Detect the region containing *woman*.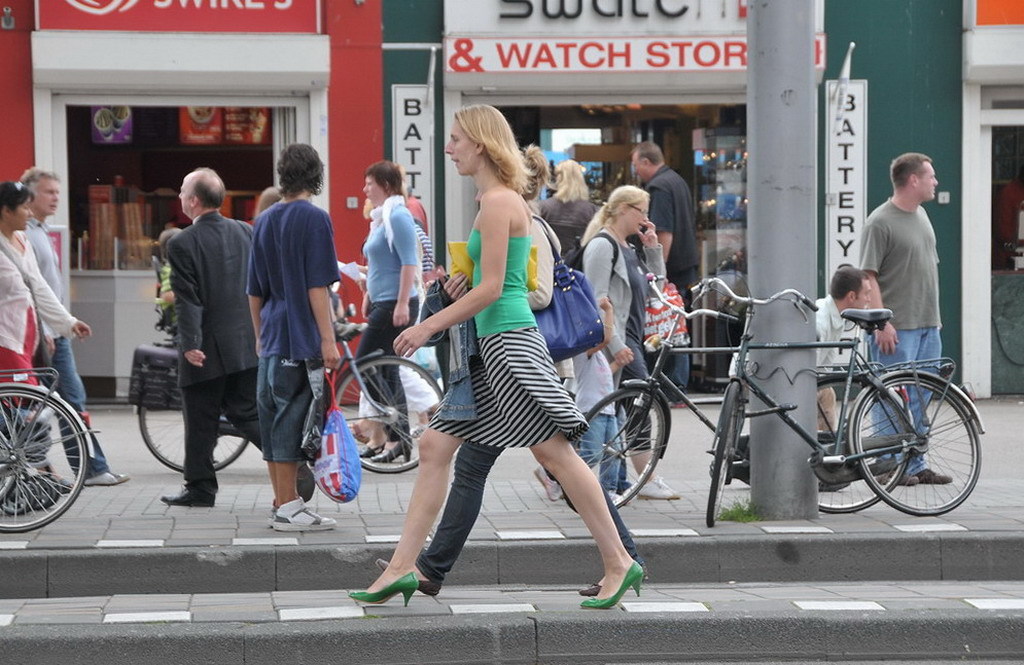
<region>336, 160, 425, 456</region>.
